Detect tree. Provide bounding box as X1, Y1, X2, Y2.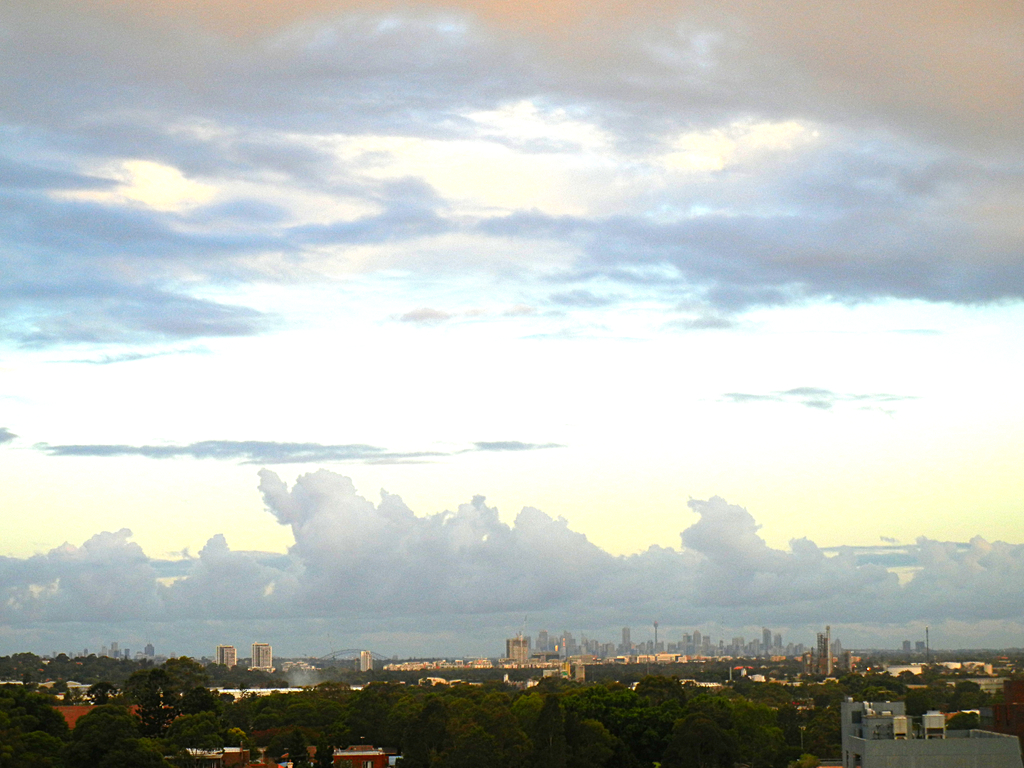
1005, 648, 1021, 678.
